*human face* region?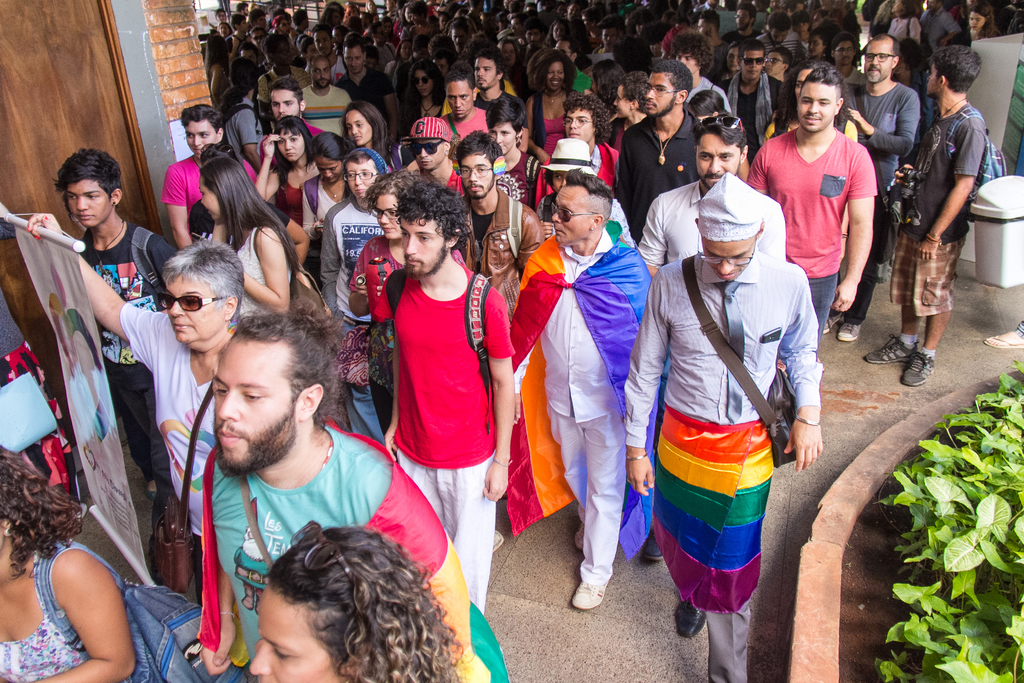
(left=451, top=26, right=467, bottom=46)
